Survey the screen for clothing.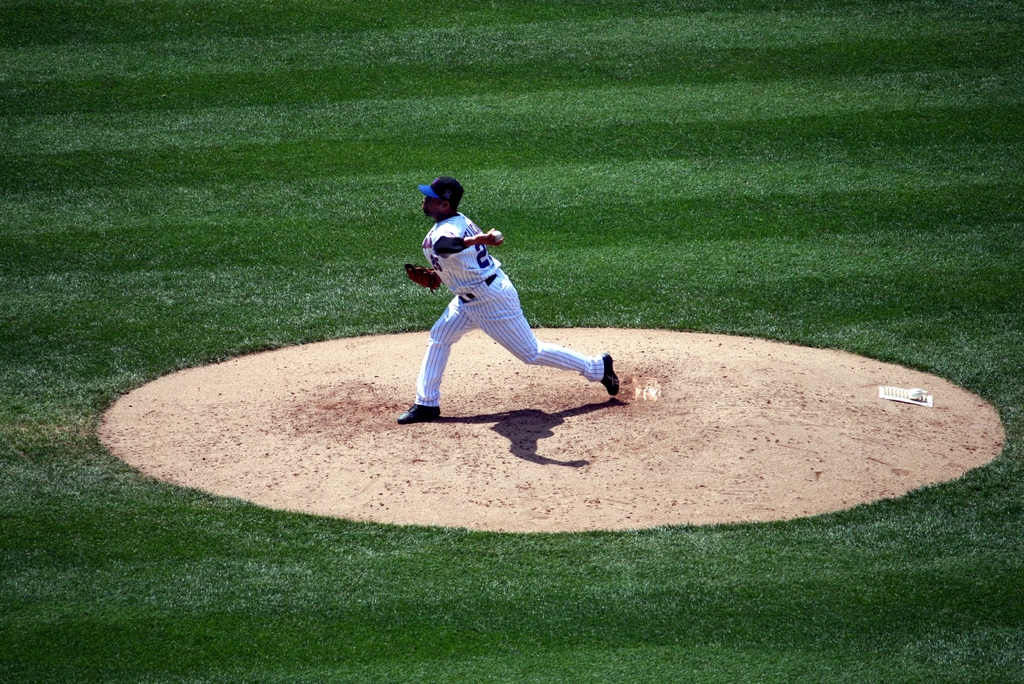
Survey found: 416, 207, 601, 414.
